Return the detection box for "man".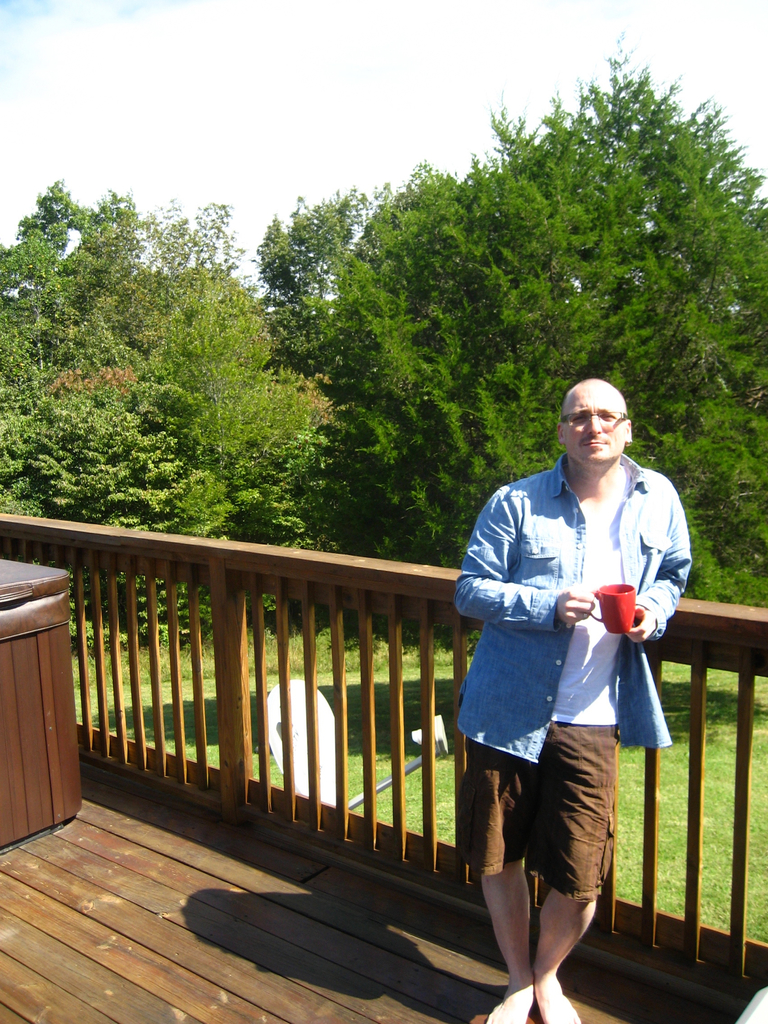
Rect(445, 366, 693, 1023).
